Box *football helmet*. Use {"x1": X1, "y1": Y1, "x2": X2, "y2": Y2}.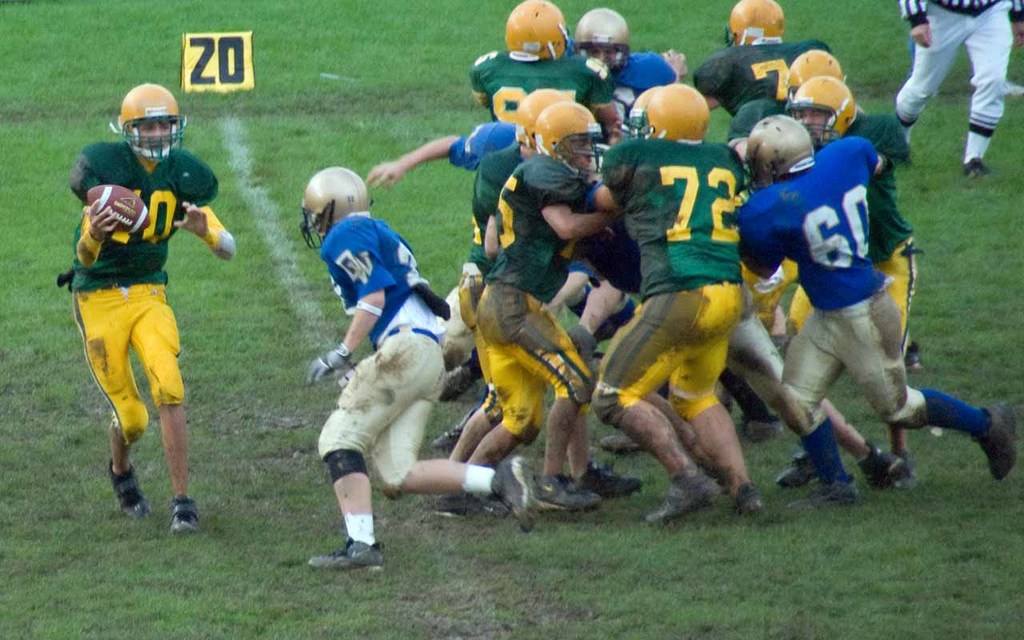
{"x1": 537, "y1": 99, "x2": 606, "y2": 174}.
